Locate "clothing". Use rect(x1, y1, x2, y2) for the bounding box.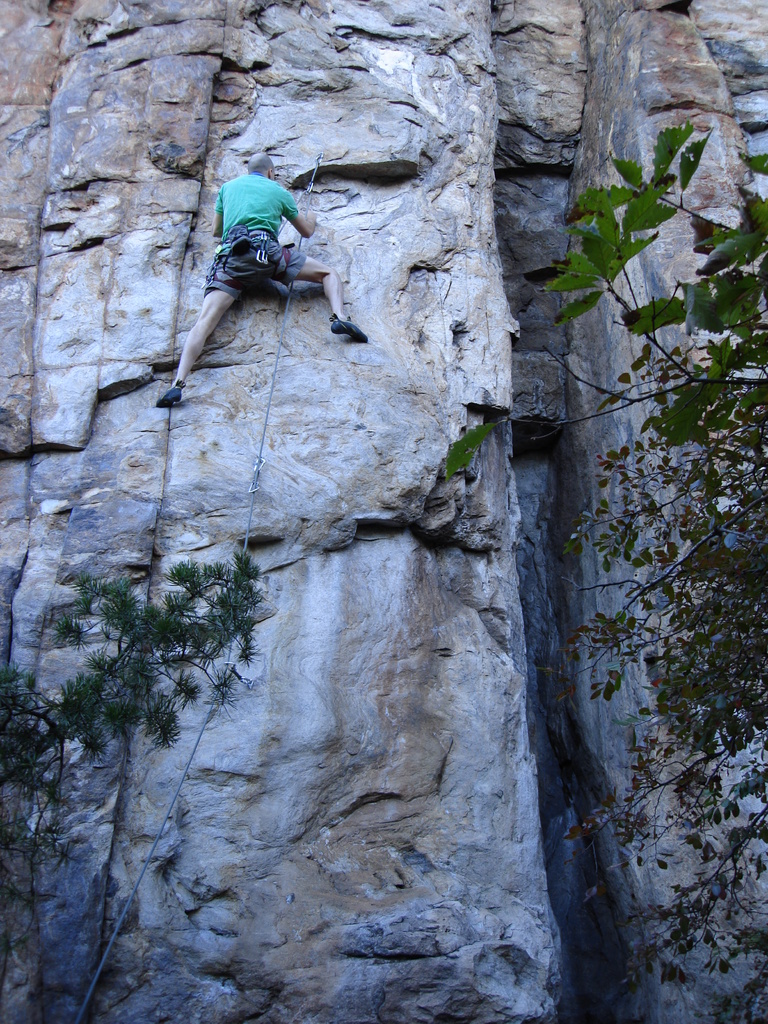
rect(195, 180, 324, 306).
